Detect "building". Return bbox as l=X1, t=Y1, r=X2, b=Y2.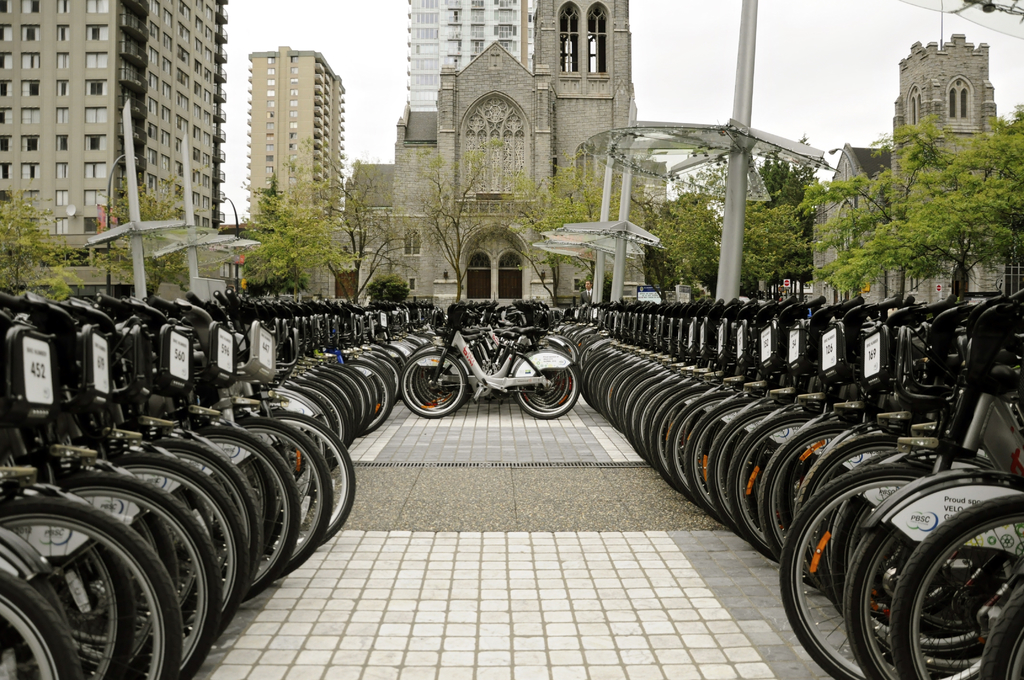
l=243, t=44, r=353, b=205.
